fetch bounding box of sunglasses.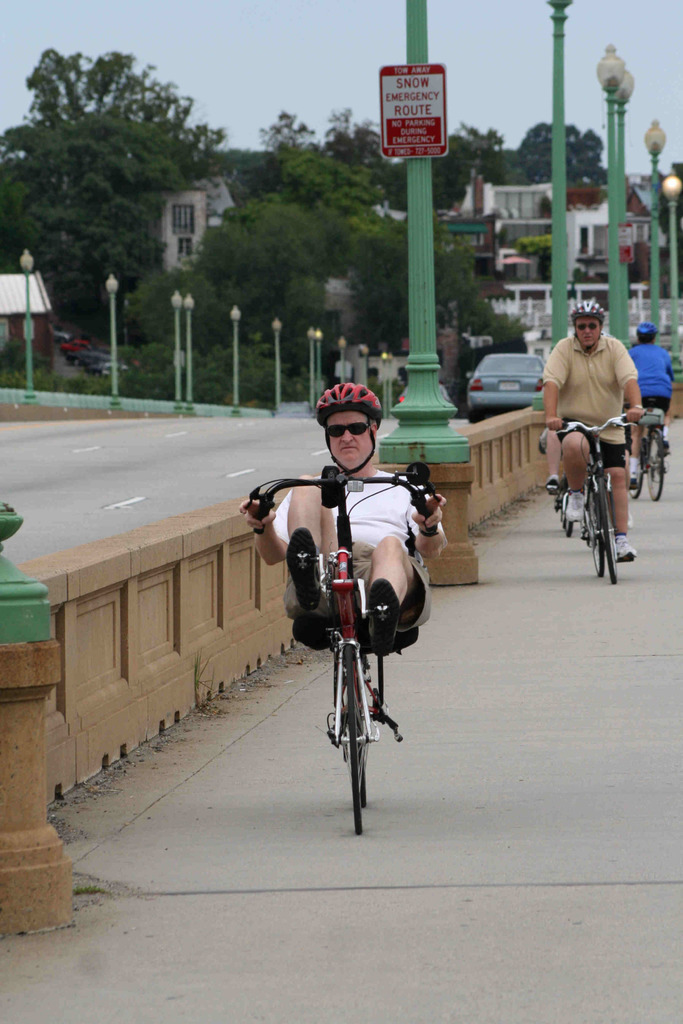
Bbox: pyautogui.locateOnScreen(320, 413, 378, 440).
